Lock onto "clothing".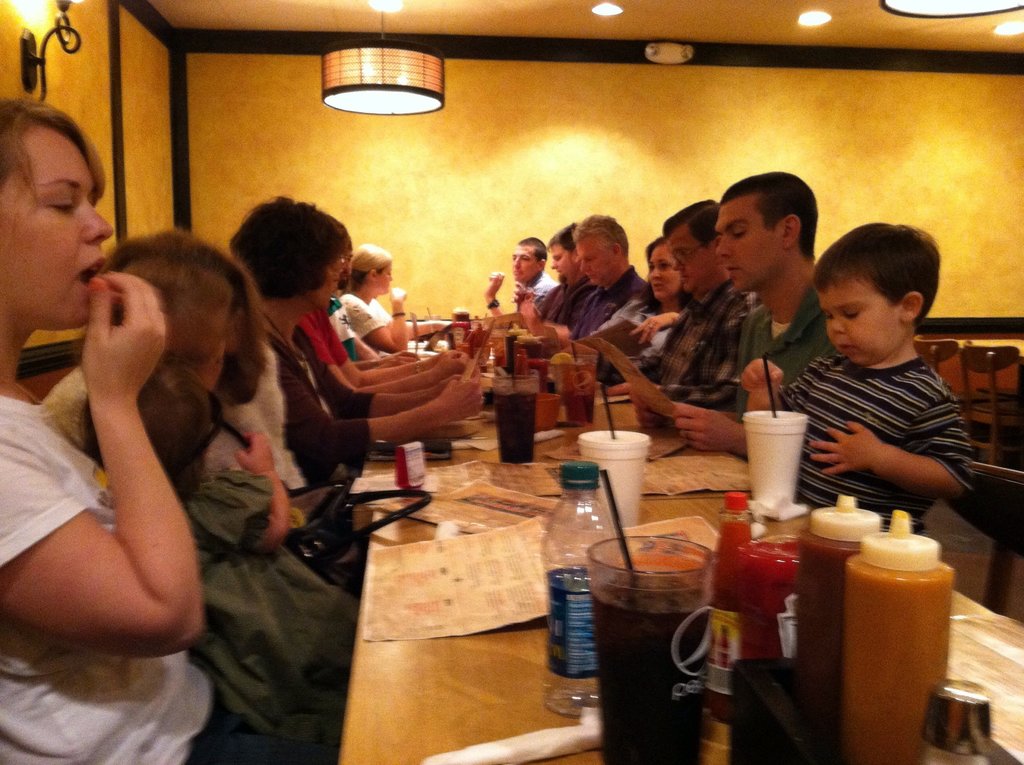
Locked: 257, 398, 329, 504.
